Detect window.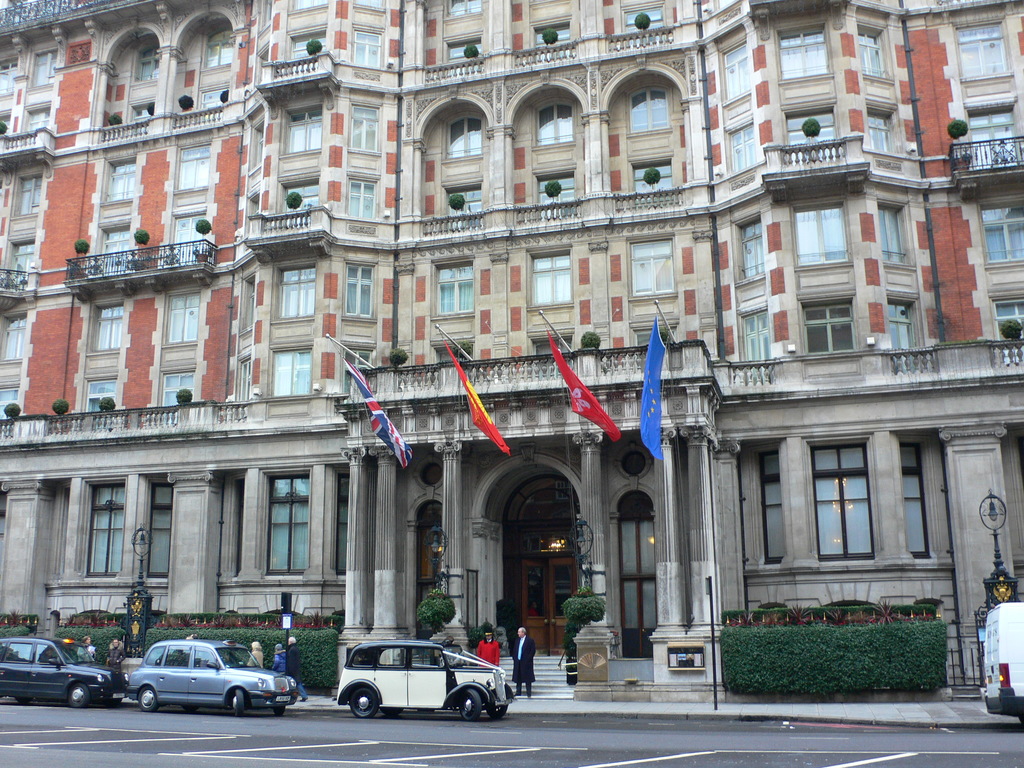
Detected at x1=157 y1=292 x2=196 y2=342.
